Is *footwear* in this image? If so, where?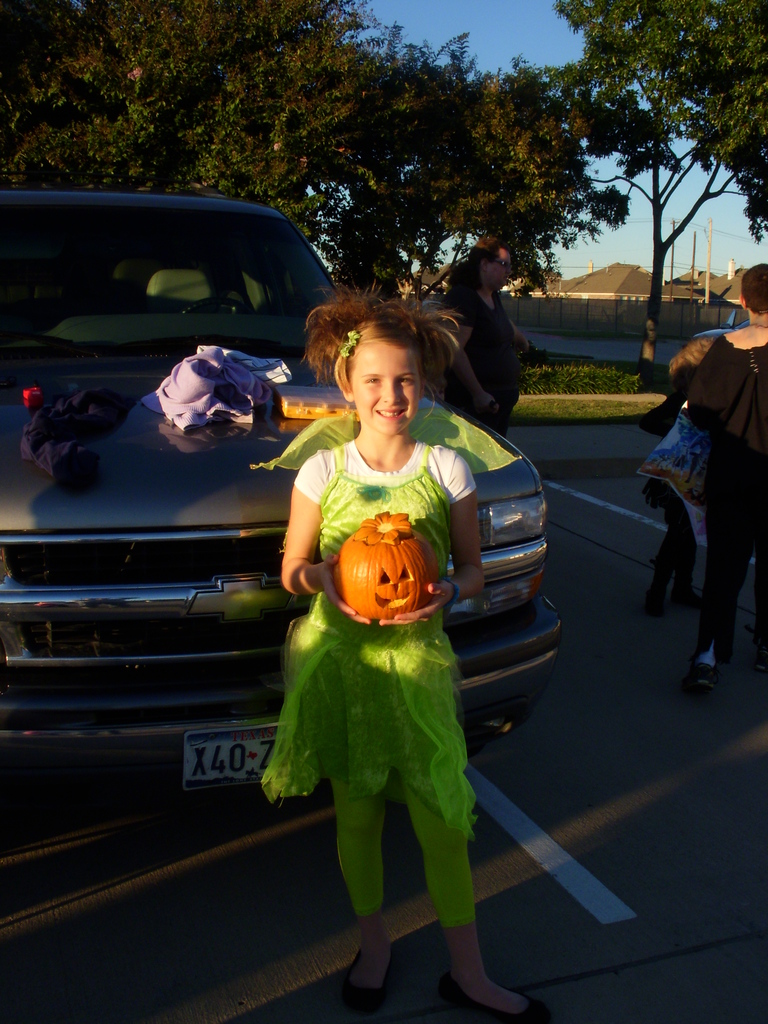
Yes, at pyautogui.locateOnScreen(456, 984, 582, 1023).
